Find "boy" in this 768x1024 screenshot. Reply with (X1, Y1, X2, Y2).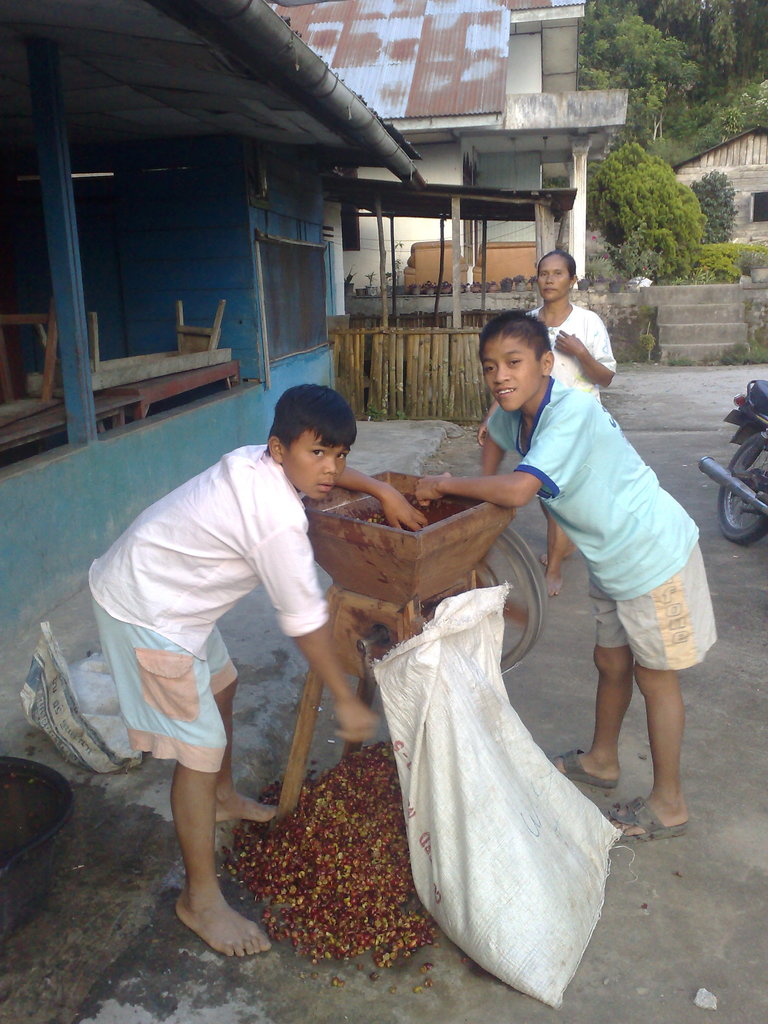
(407, 312, 721, 845).
